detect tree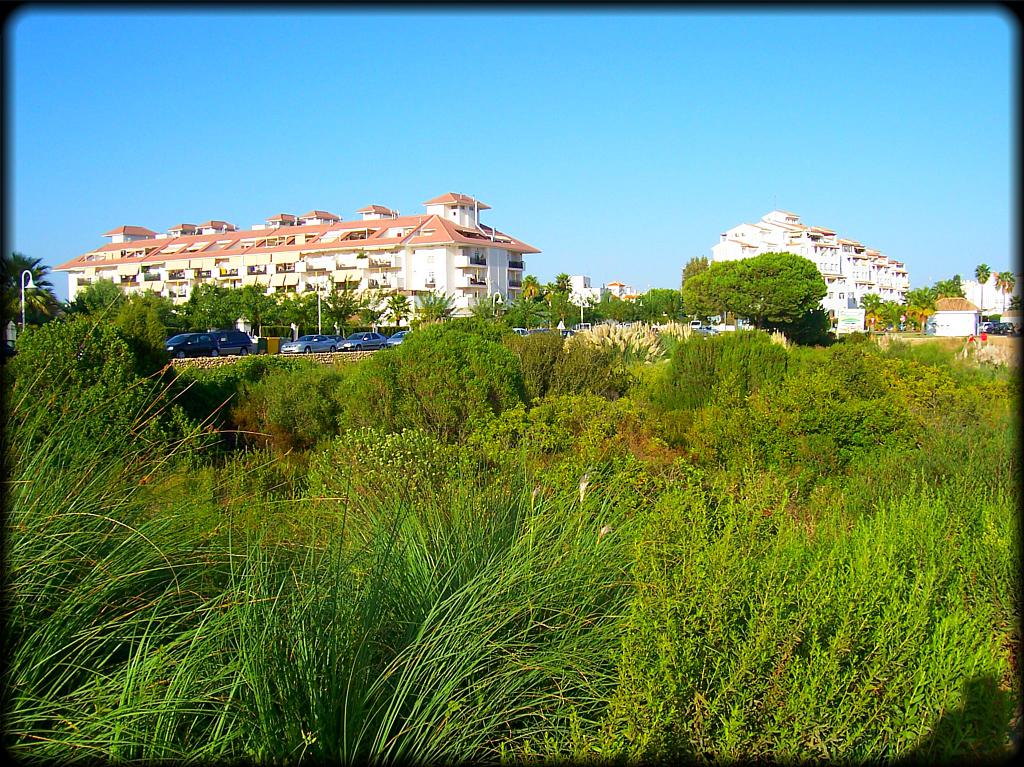
bbox=[315, 285, 362, 324]
